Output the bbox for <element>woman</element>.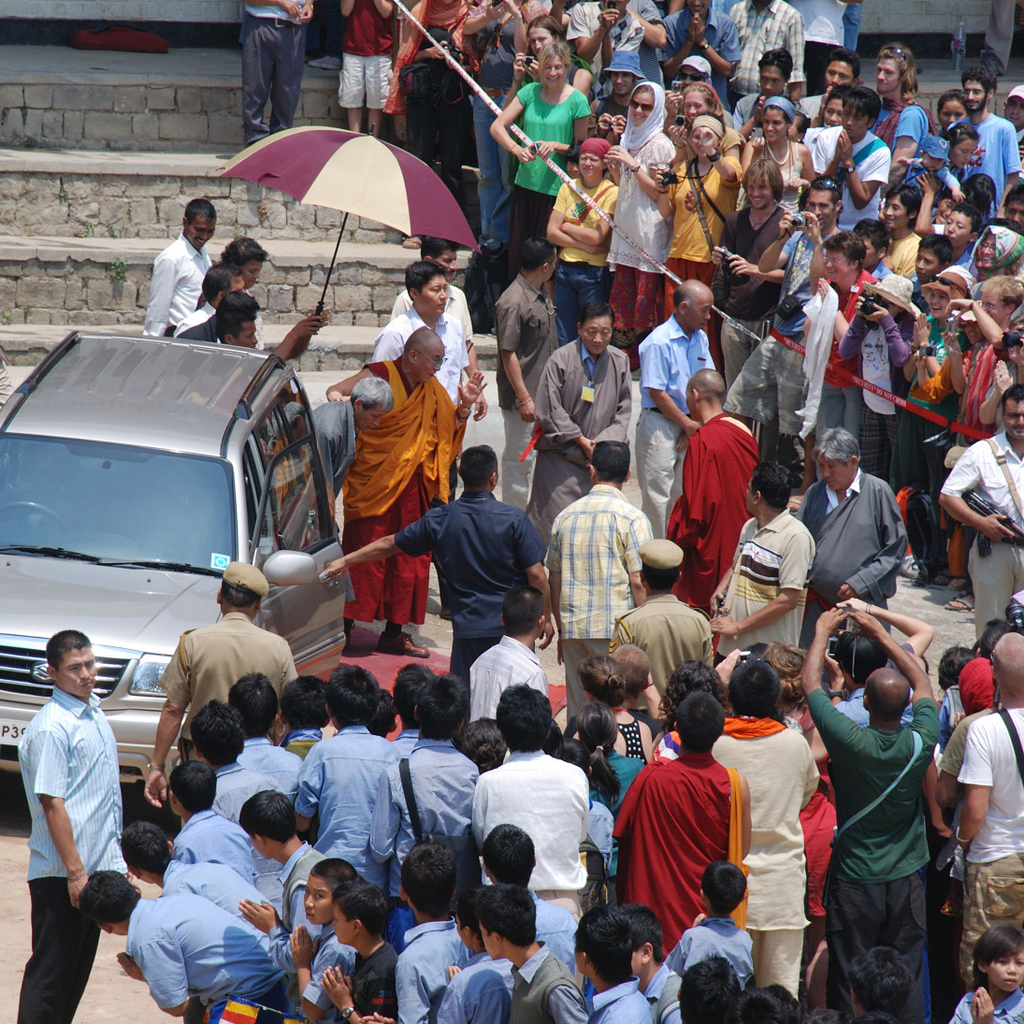
region(573, 656, 653, 763).
